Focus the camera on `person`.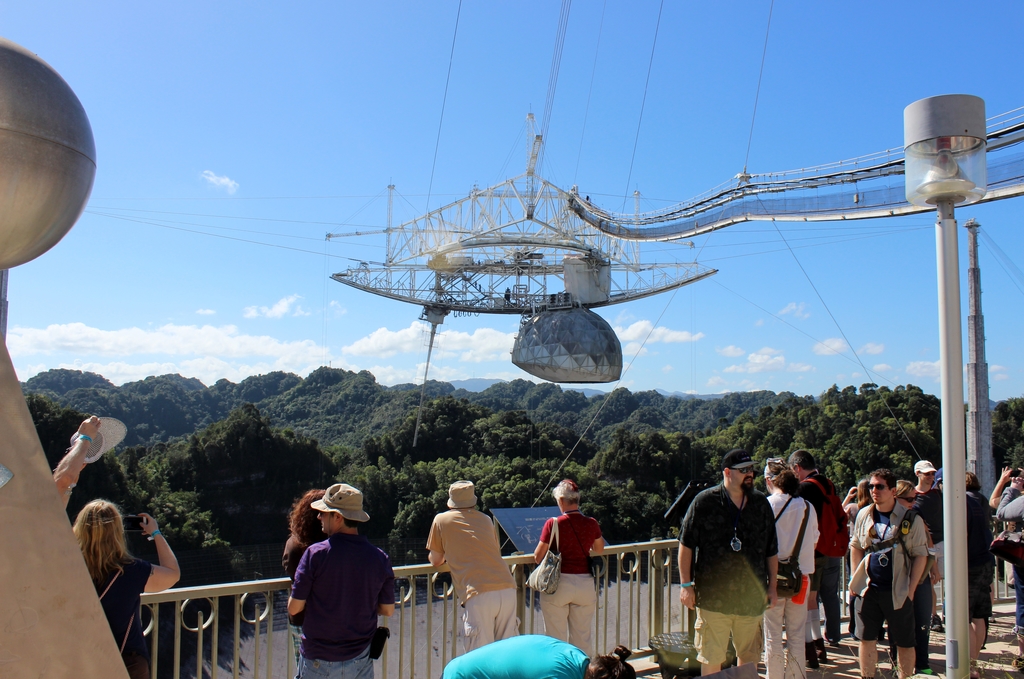
Focus region: box(281, 489, 331, 582).
